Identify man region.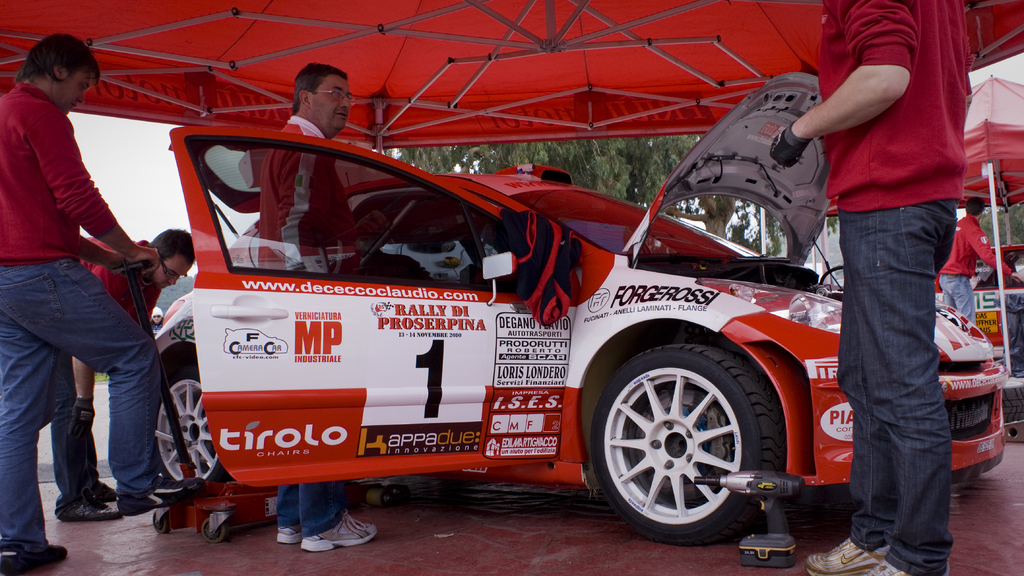
Region: (x1=937, y1=185, x2=1020, y2=333).
